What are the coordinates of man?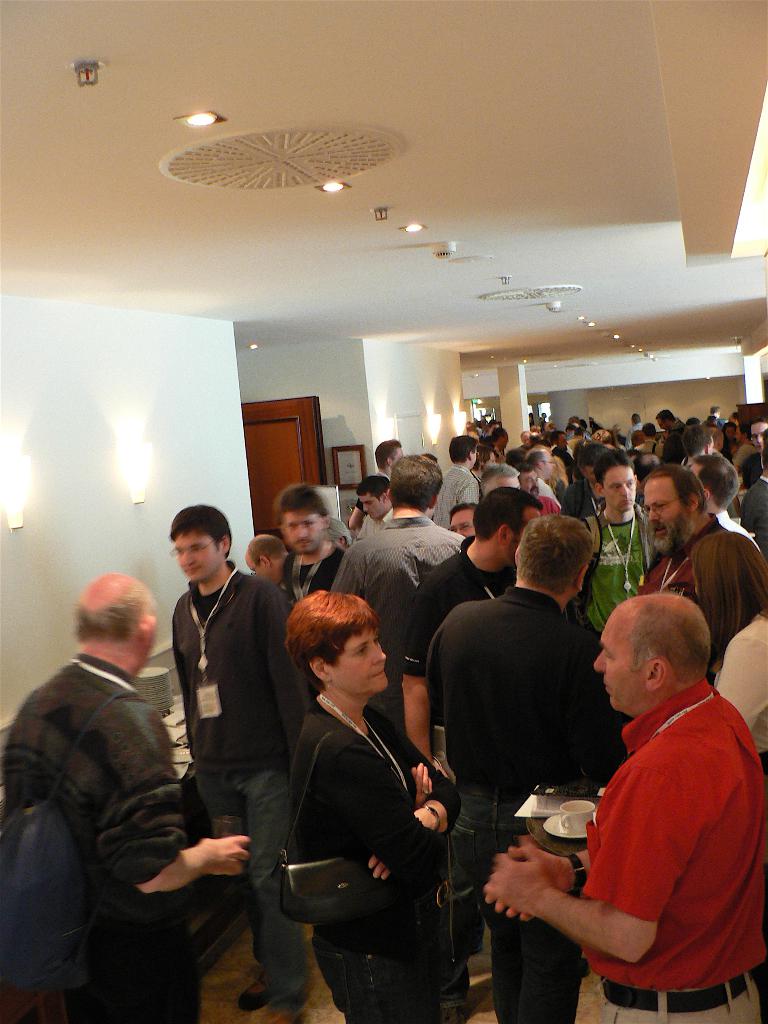
l=340, t=475, r=399, b=557.
